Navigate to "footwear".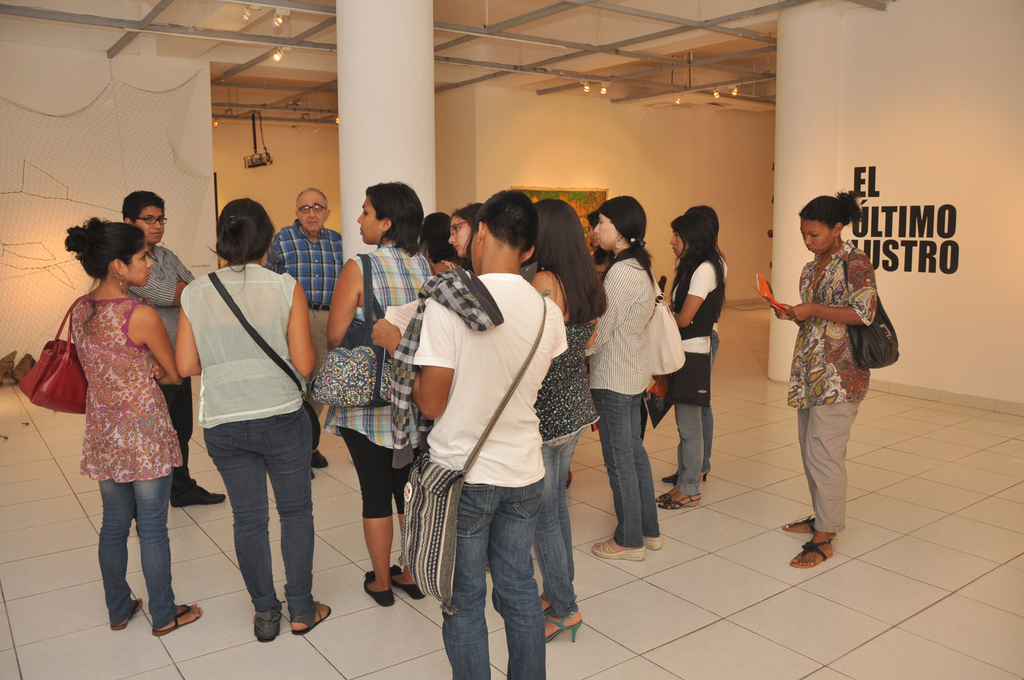
Navigation target: (155, 604, 203, 636).
